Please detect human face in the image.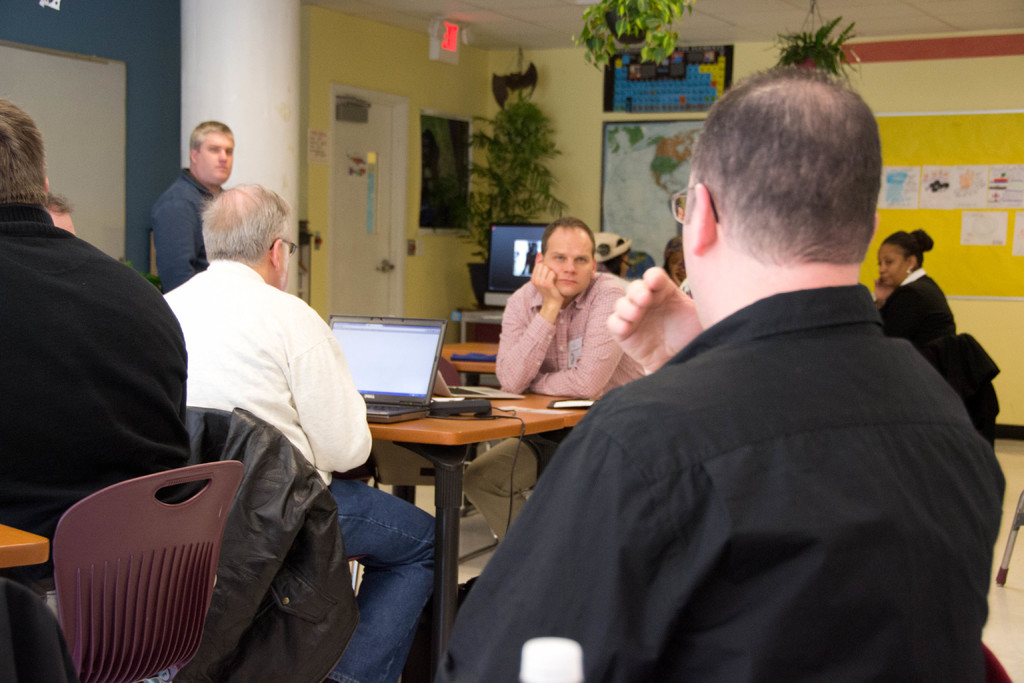
BBox(277, 217, 292, 293).
